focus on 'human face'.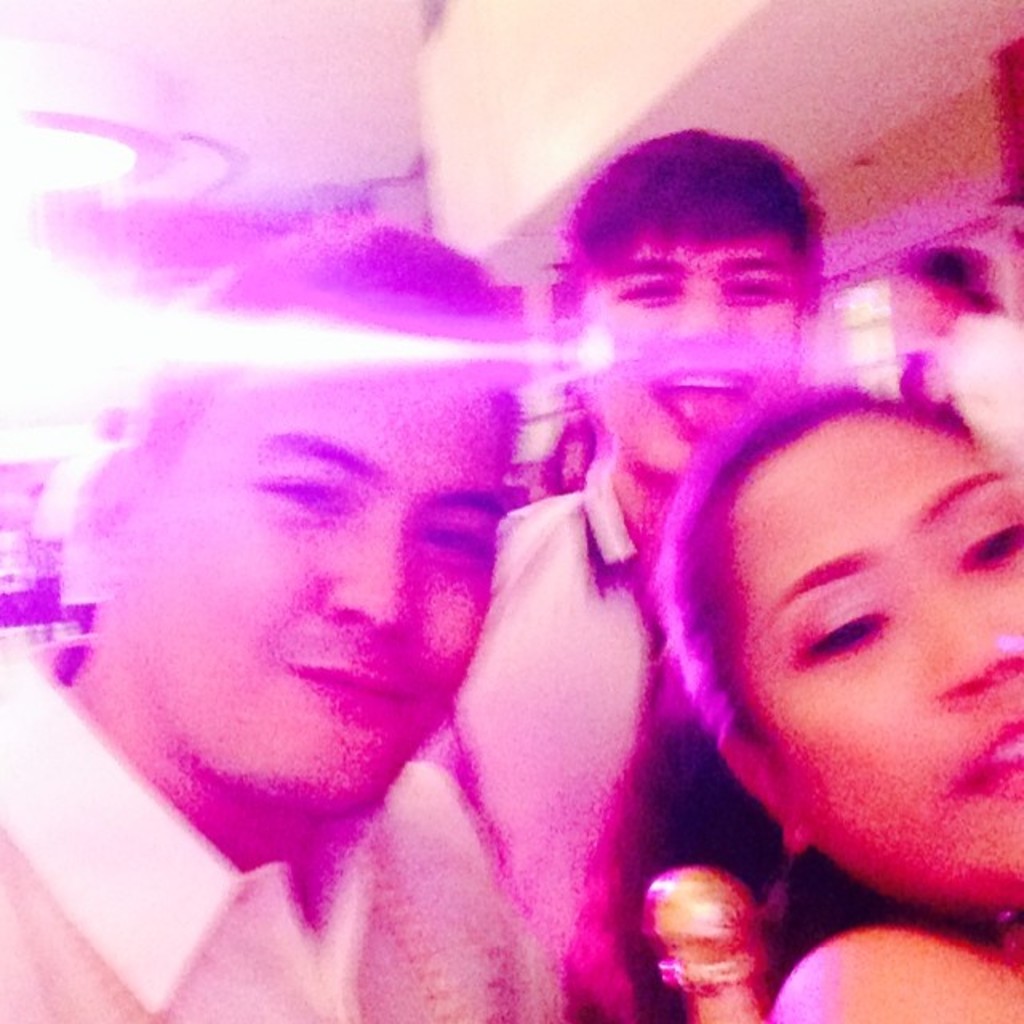
Focused at (left=733, top=408, right=1022, bottom=906).
